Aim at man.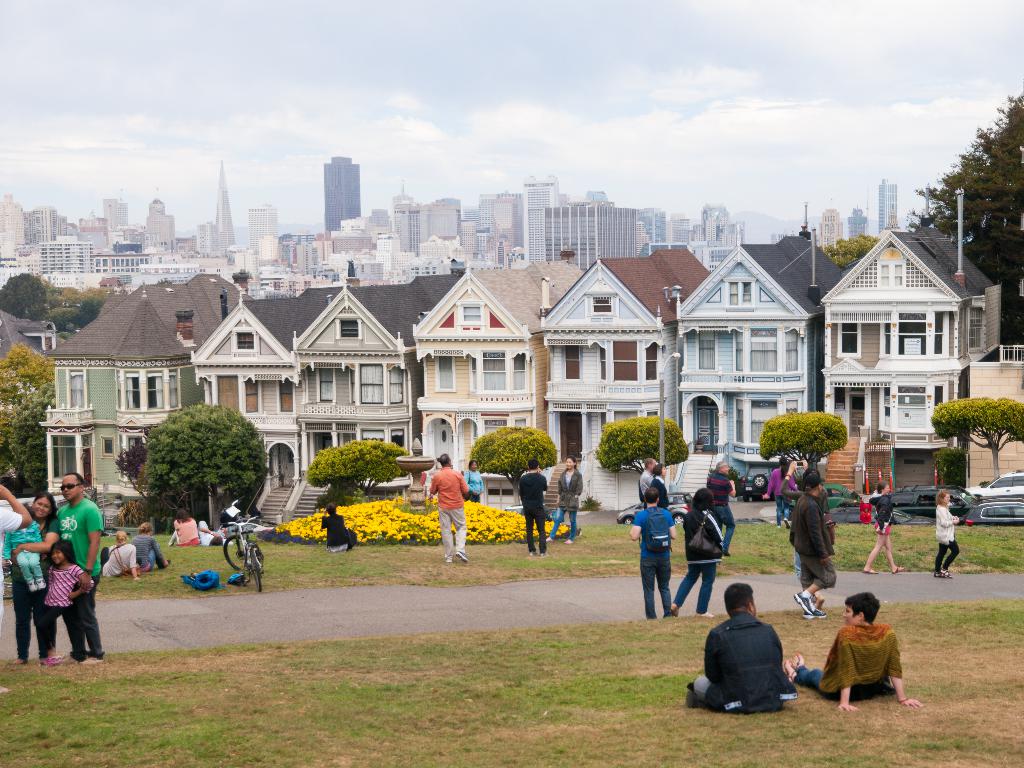
Aimed at 629,490,677,623.
